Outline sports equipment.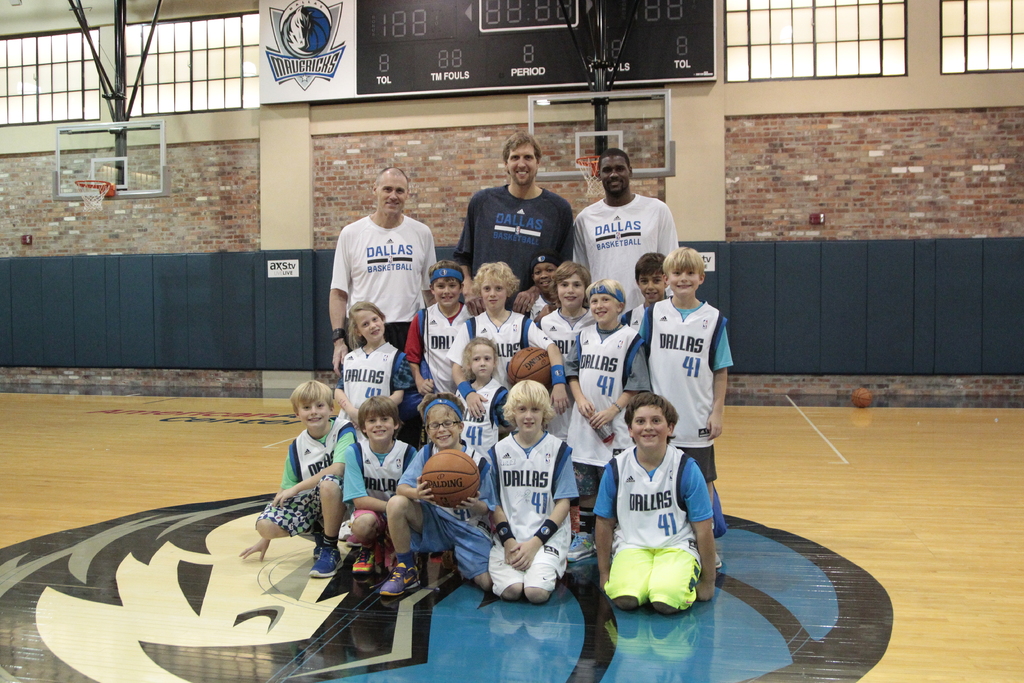
Outline: [564, 531, 593, 563].
